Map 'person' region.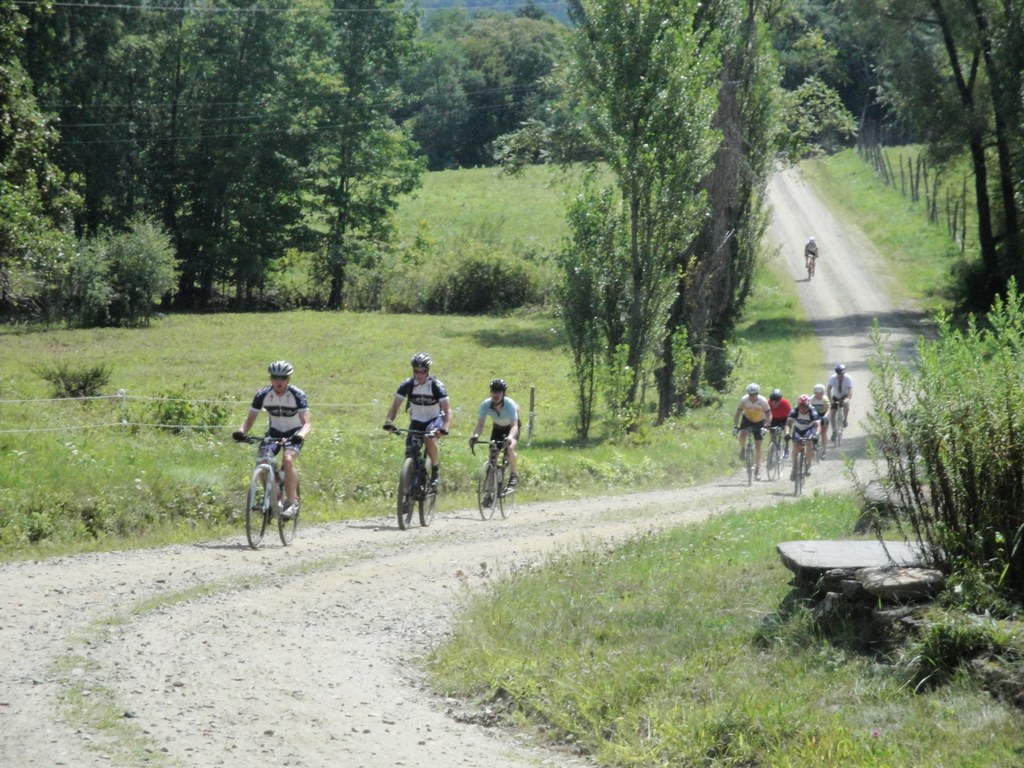
Mapped to (788, 389, 821, 483).
